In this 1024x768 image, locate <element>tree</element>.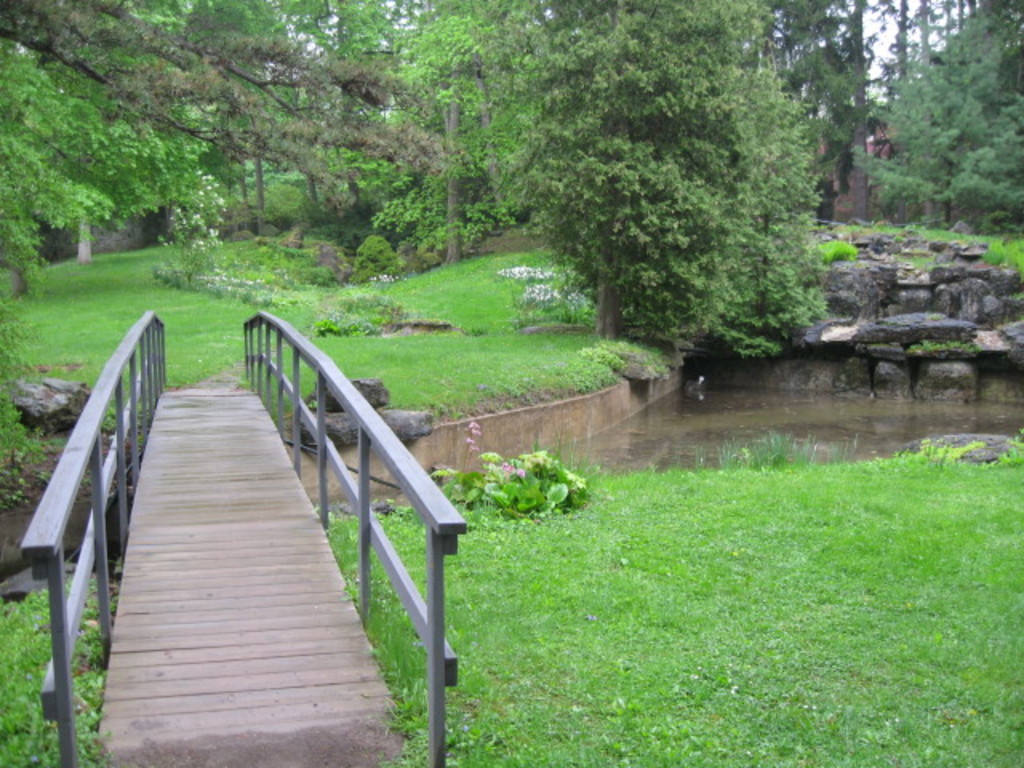
Bounding box: pyautogui.locateOnScreen(747, 0, 875, 181).
